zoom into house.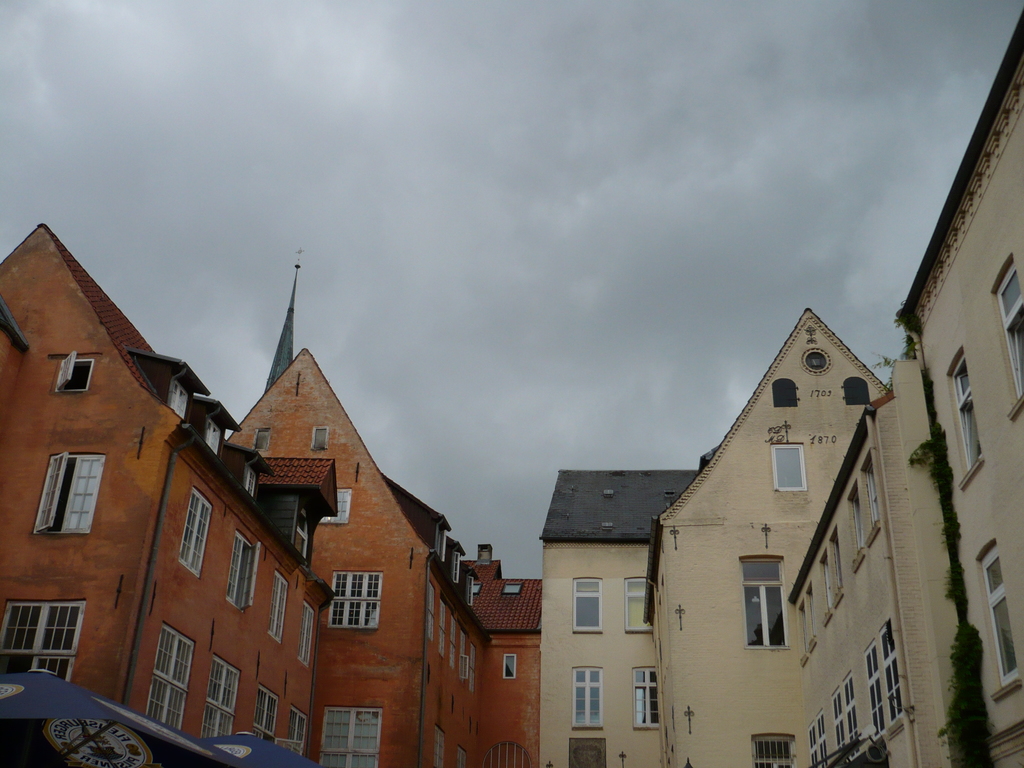
Zoom target: BBox(531, 460, 699, 767).
